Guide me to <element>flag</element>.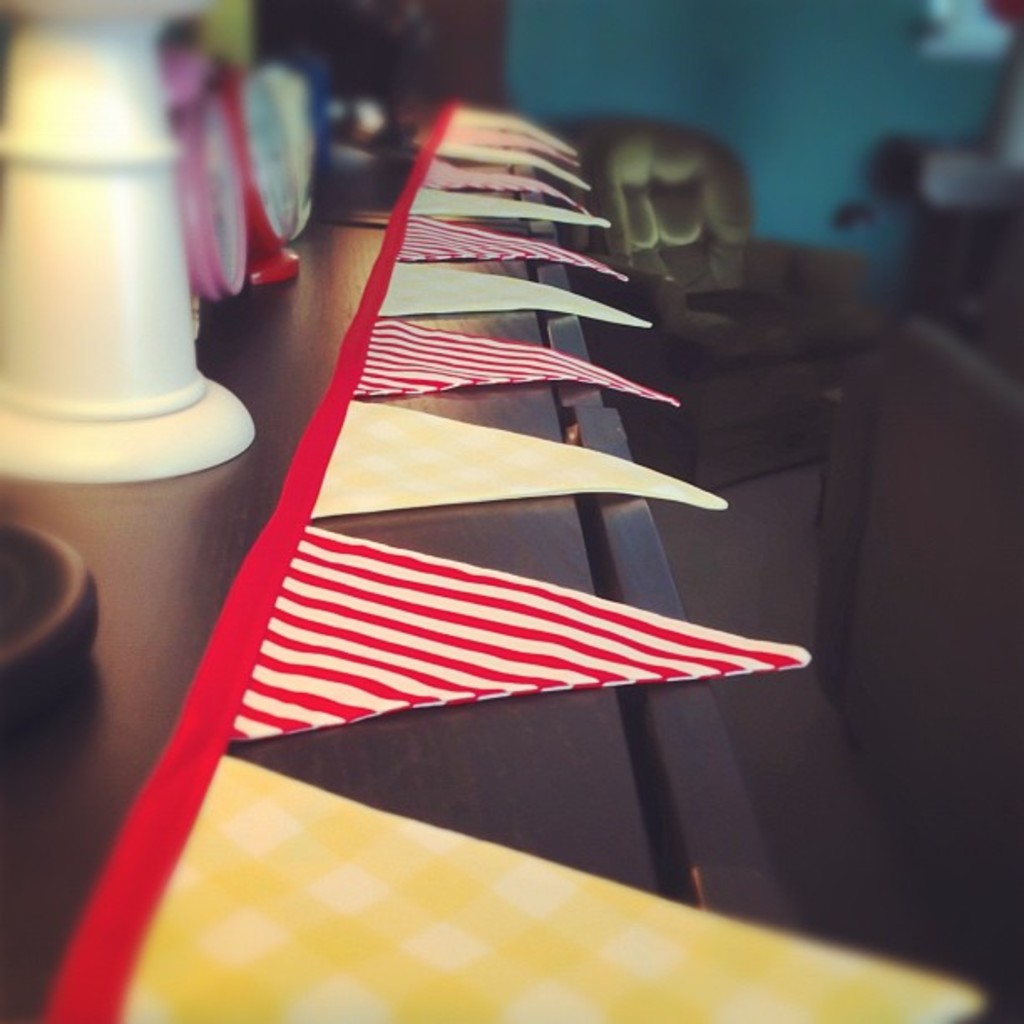
Guidance: select_region(358, 308, 689, 407).
